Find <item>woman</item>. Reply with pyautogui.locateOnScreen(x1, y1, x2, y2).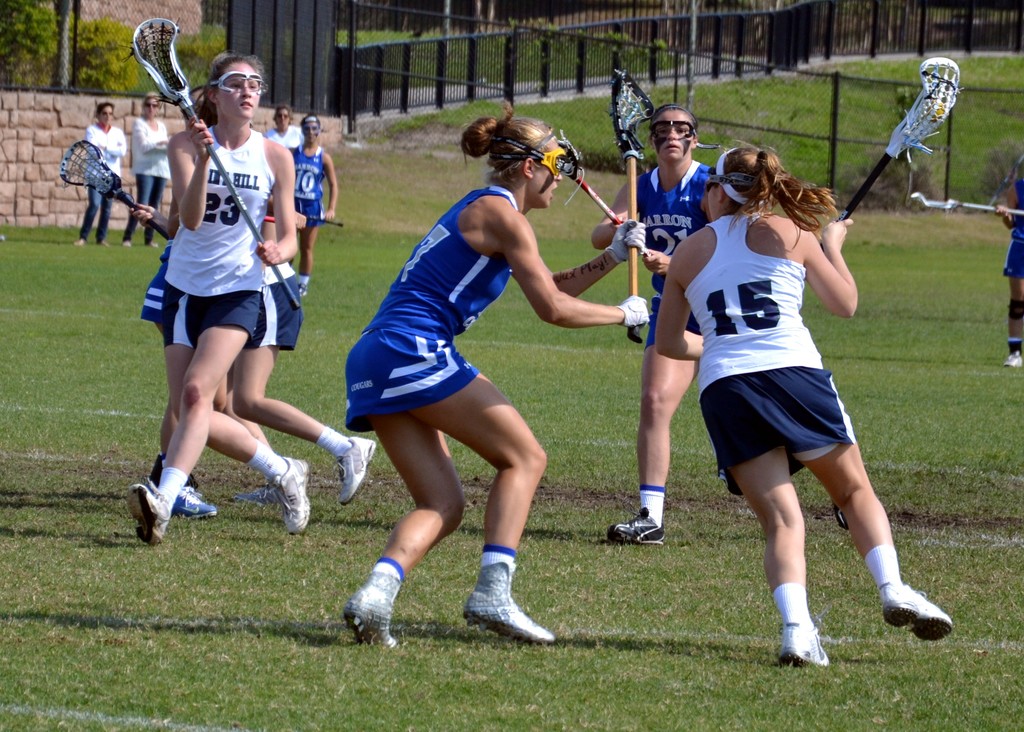
pyautogui.locateOnScreen(119, 53, 372, 542).
